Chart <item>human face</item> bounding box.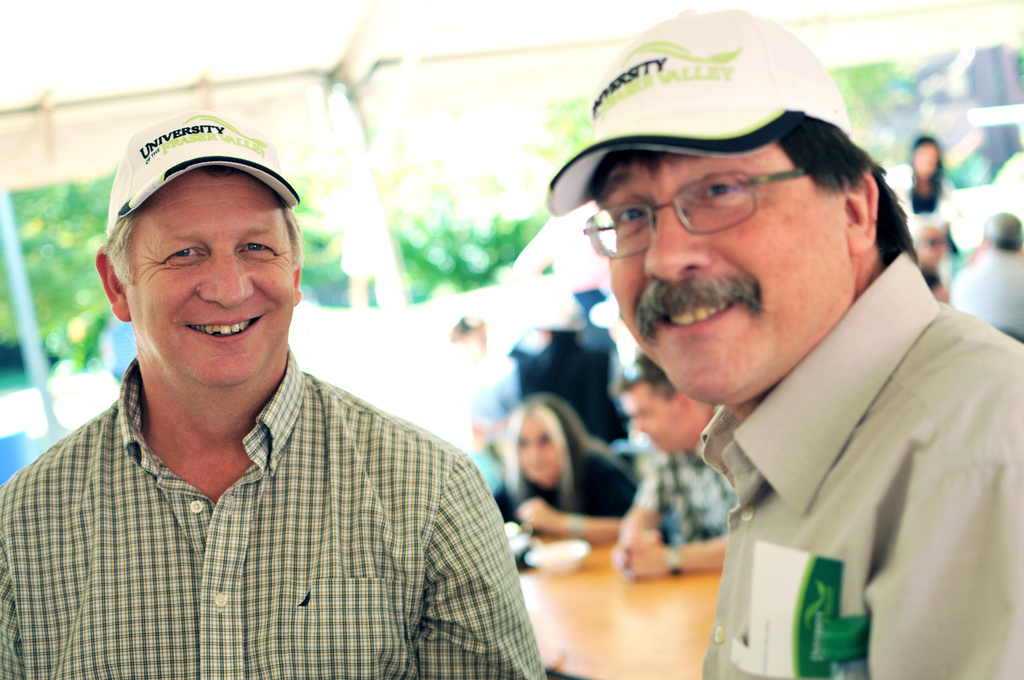
Charted: (124,171,294,392).
